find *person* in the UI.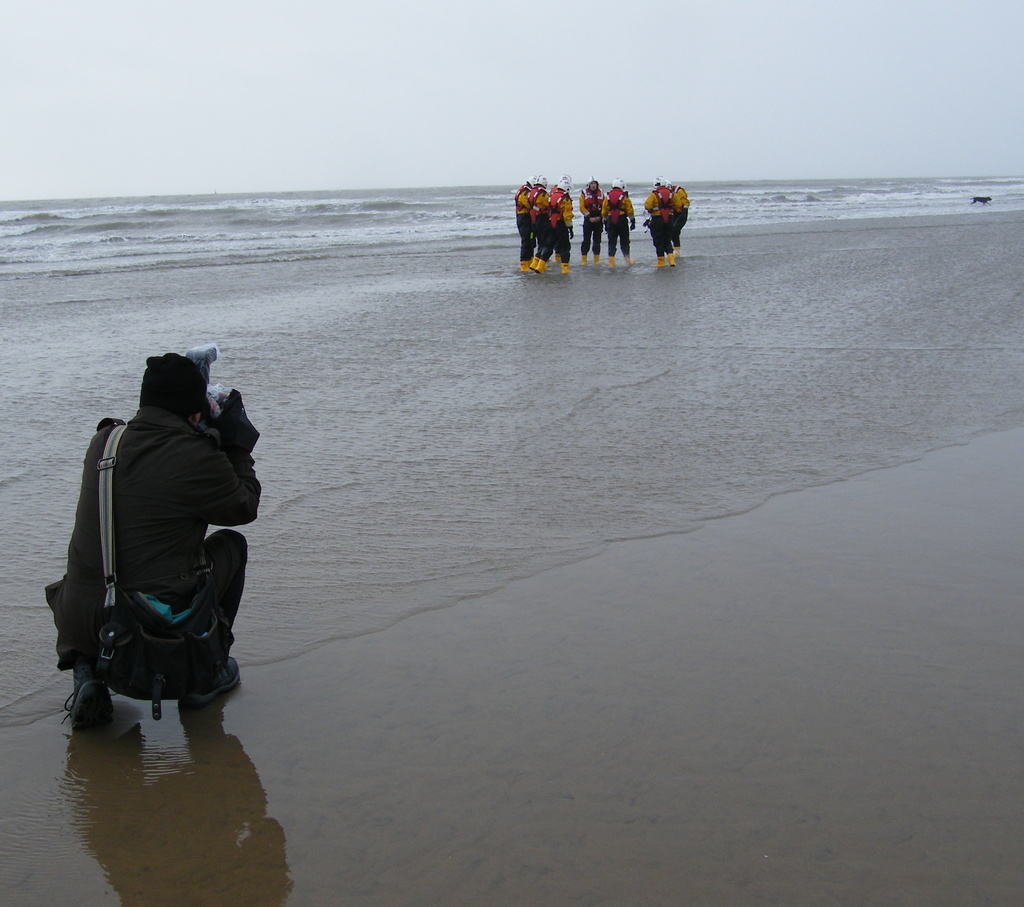
UI element at select_region(600, 175, 638, 267).
